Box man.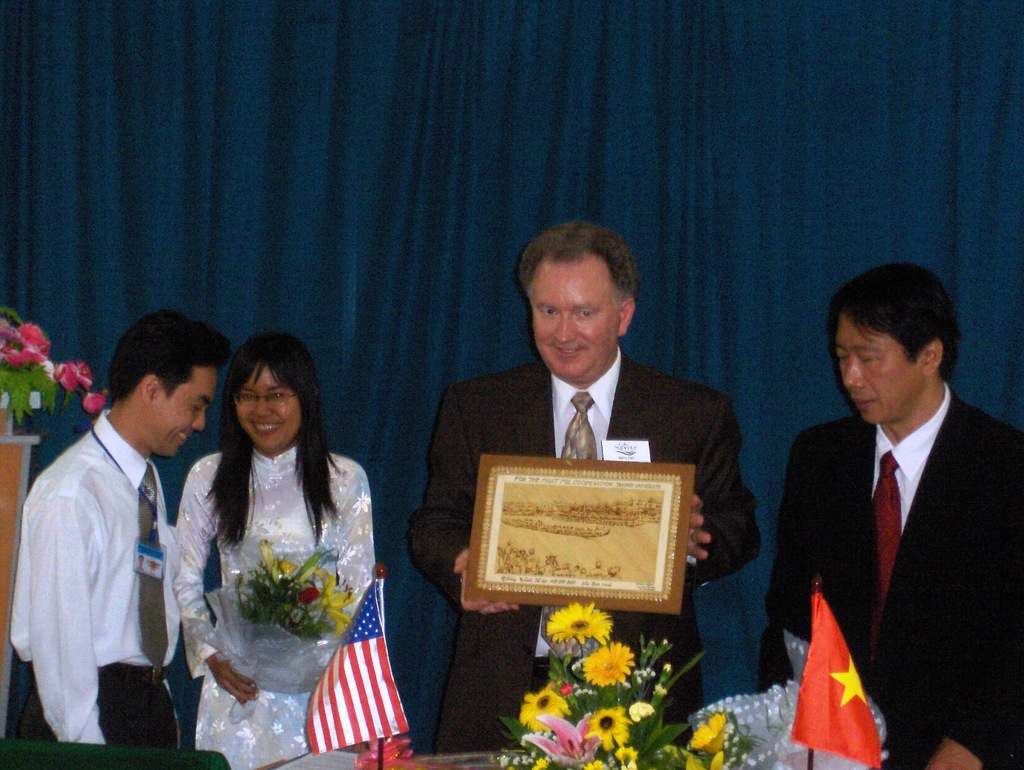
{"x1": 21, "y1": 301, "x2": 200, "y2": 765}.
